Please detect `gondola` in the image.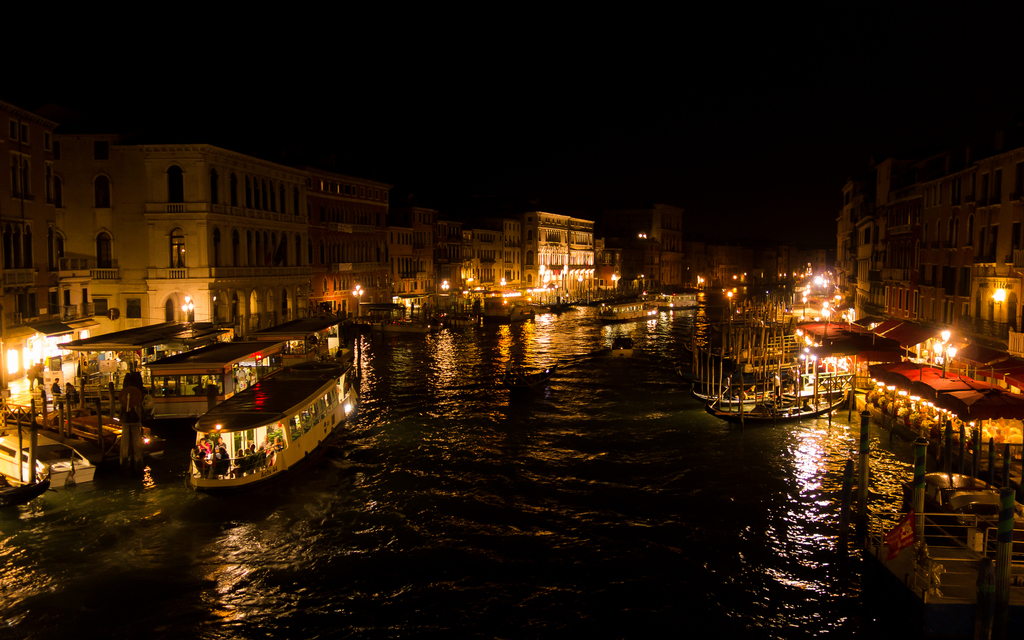
[502,365,560,391].
